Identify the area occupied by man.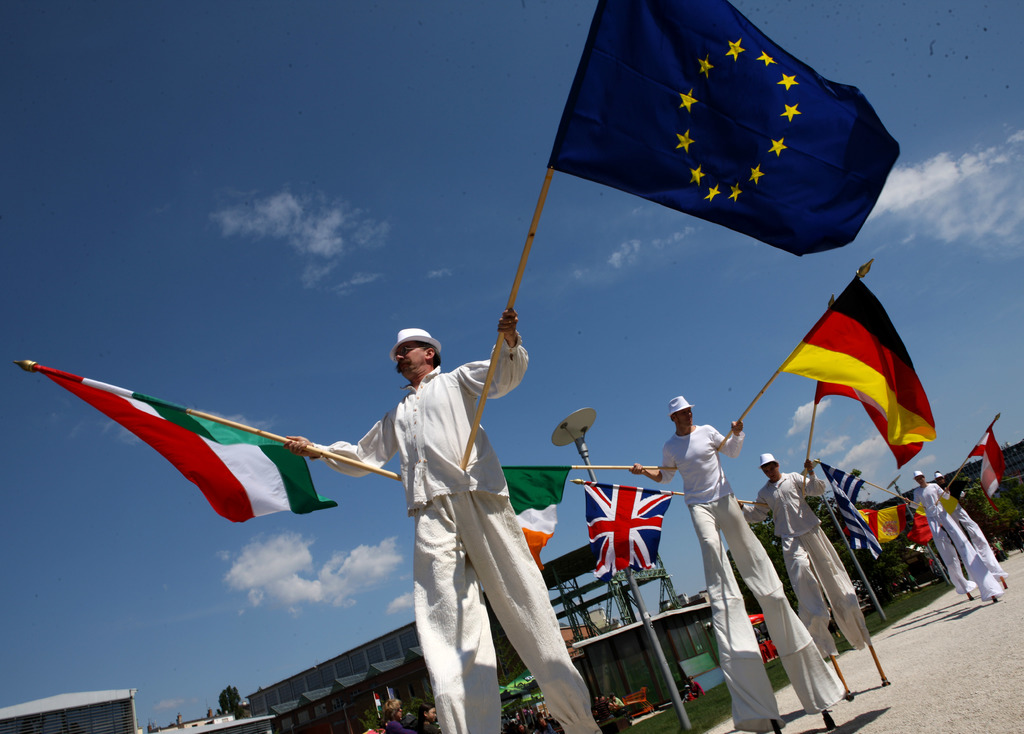
Area: (295,298,538,714).
